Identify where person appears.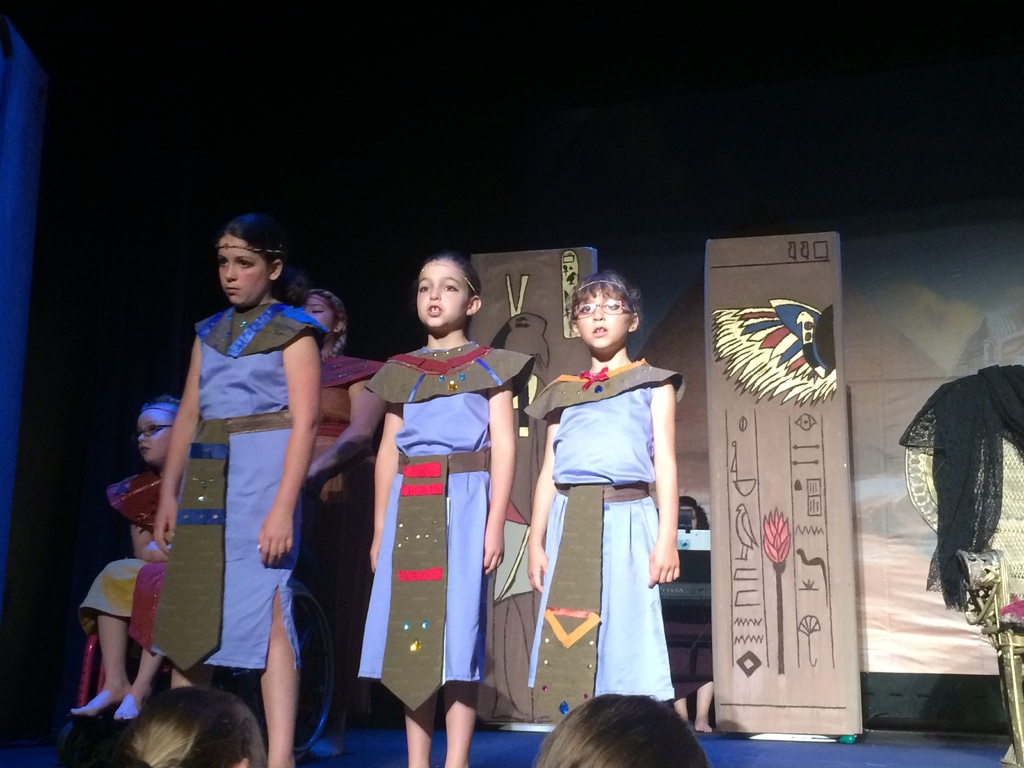
Appears at select_region(525, 271, 688, 719).
